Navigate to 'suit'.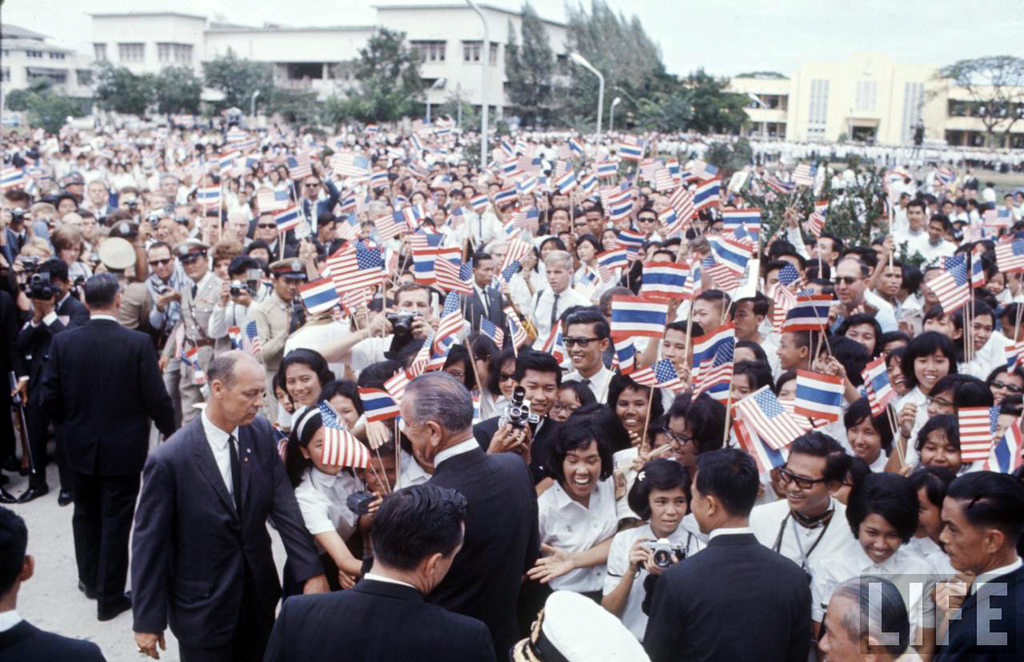
Navigation target: [left=640, top=528, right=814, bottom=661].
